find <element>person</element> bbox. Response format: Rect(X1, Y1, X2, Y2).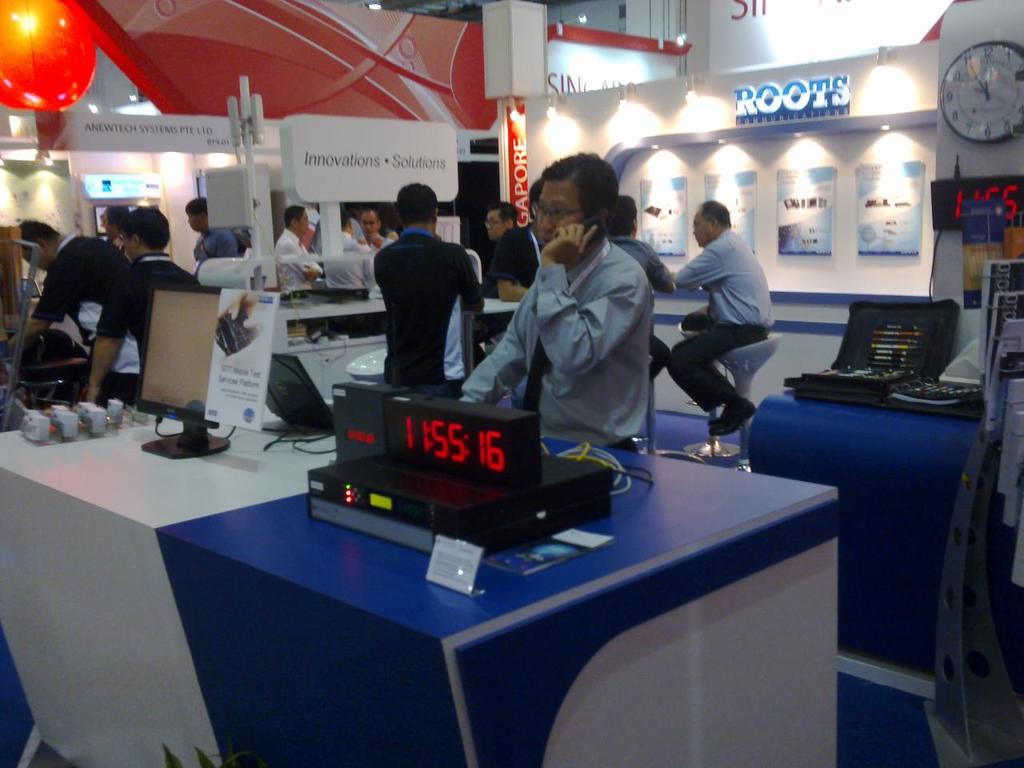
Rect(81, 206, 197, 406).
